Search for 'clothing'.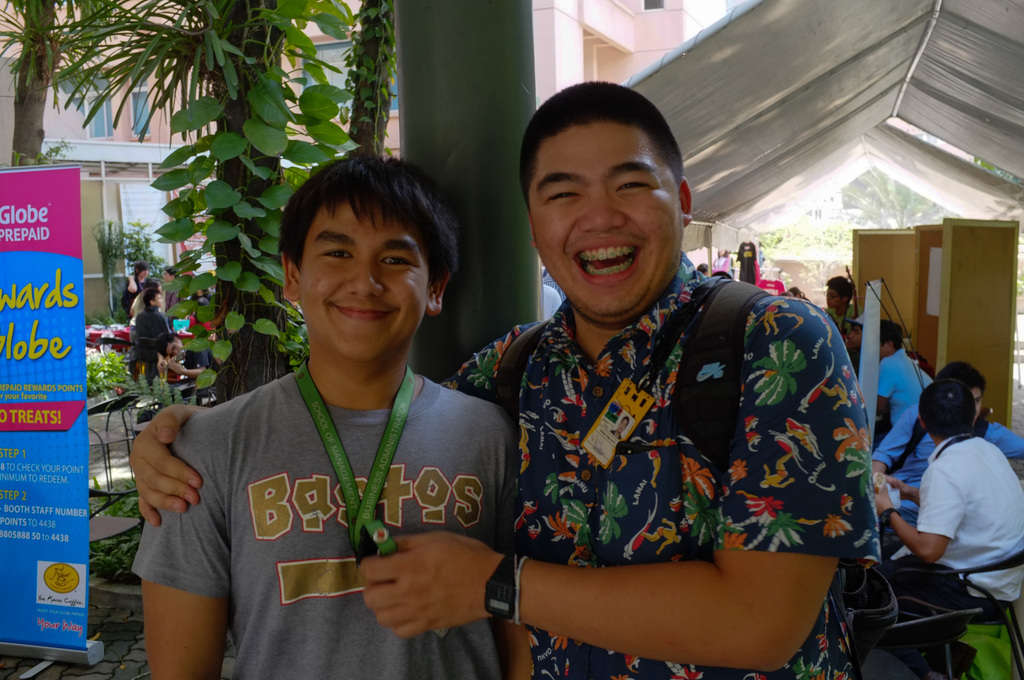
Found at <bbox>890, 439, 1023, 605</bbox>.
